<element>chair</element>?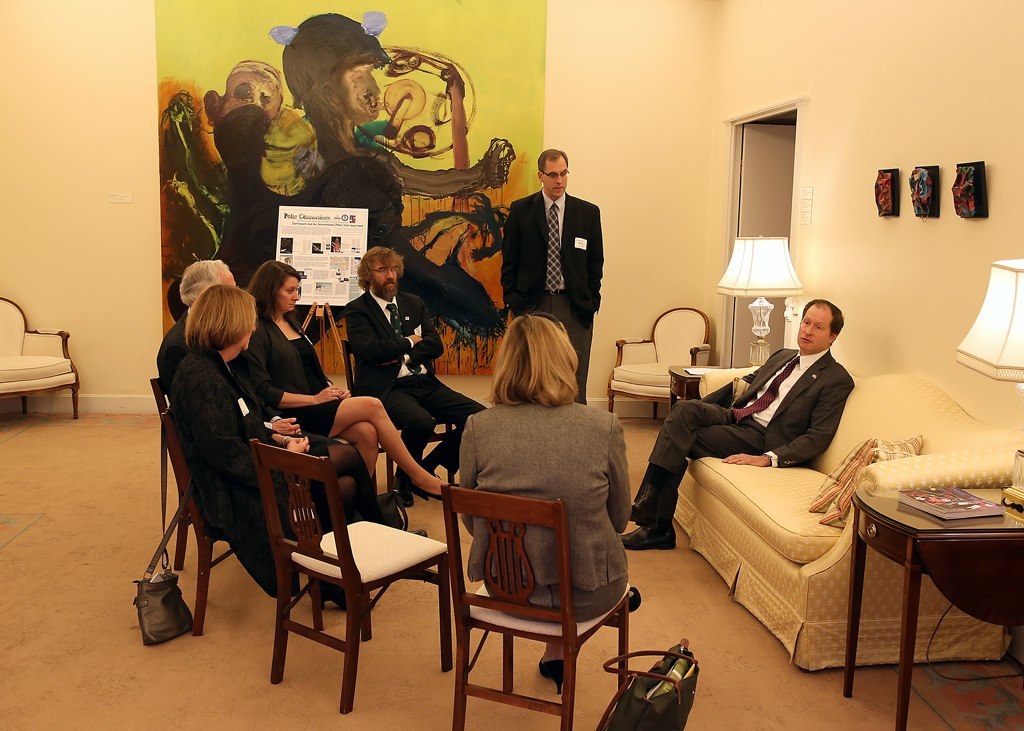
<region>0, 296, 88, 423</region>
